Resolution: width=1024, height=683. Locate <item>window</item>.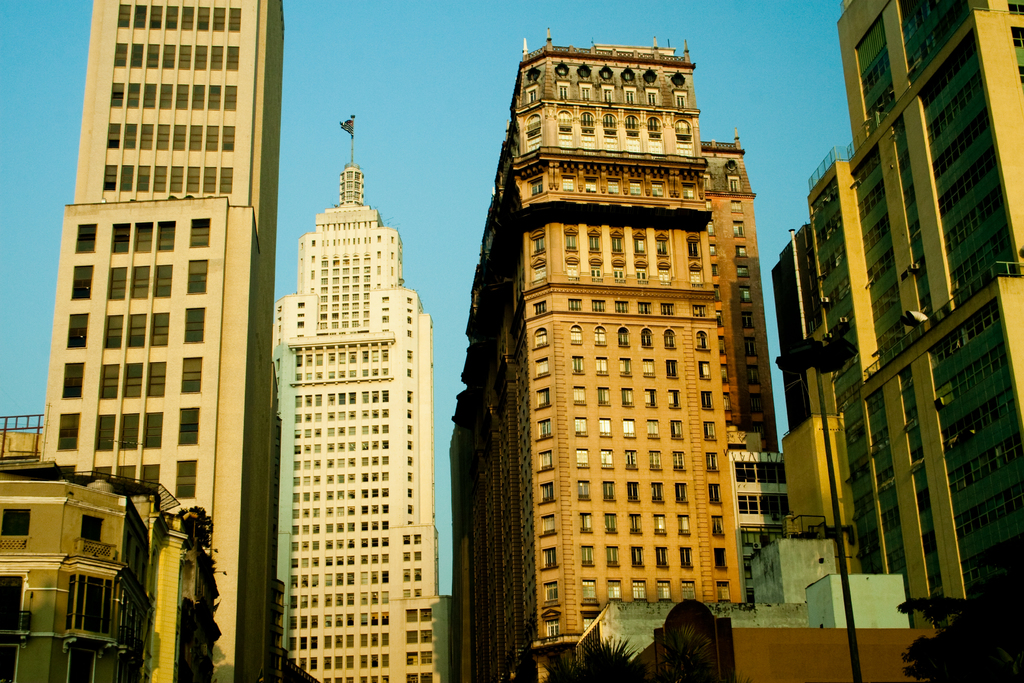
139, 224, 152, 252.
